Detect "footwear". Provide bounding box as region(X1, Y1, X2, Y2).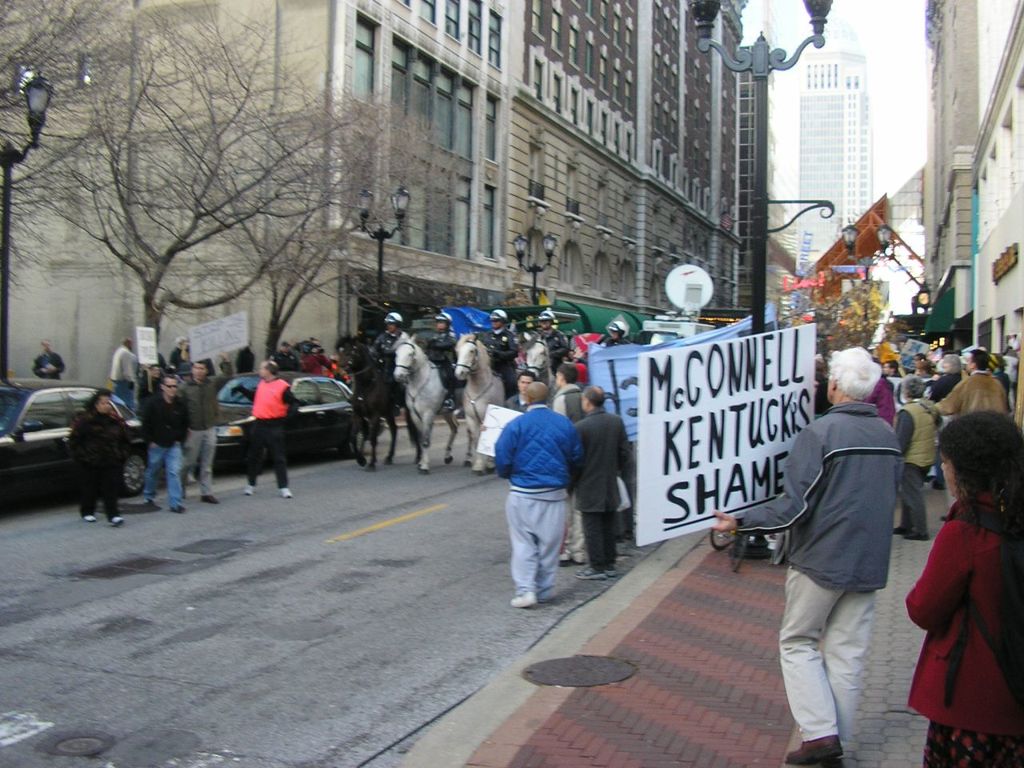
region(932, 480, 944, 492).
